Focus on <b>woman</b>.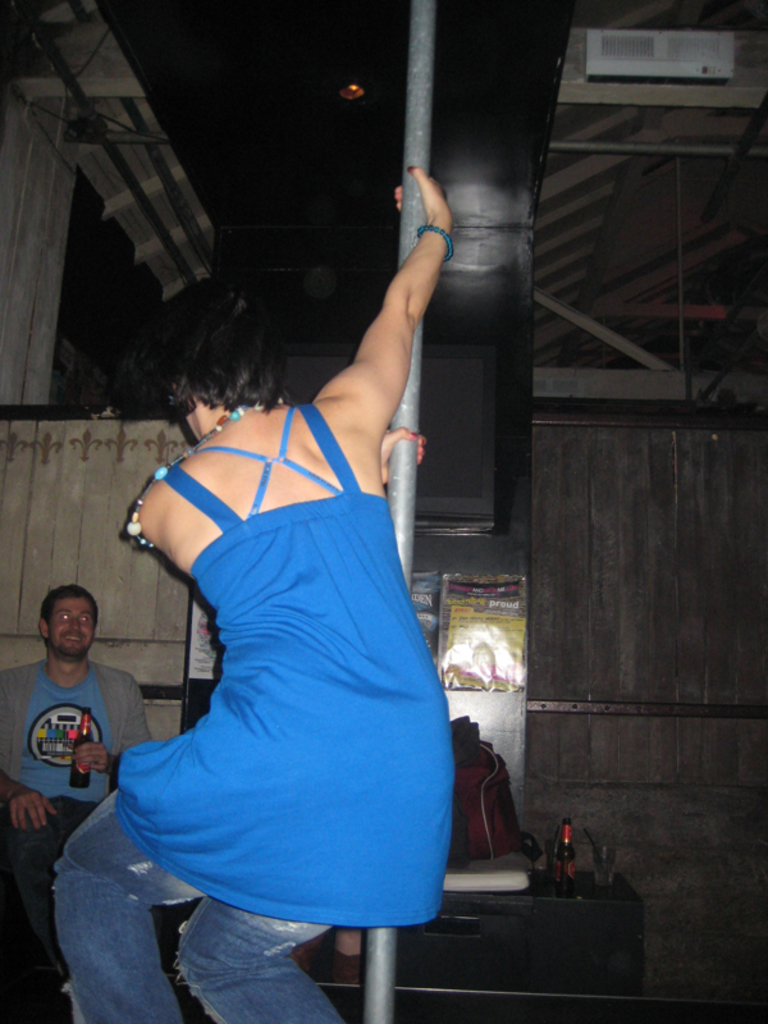
Focused at (52,215,530,1021).
